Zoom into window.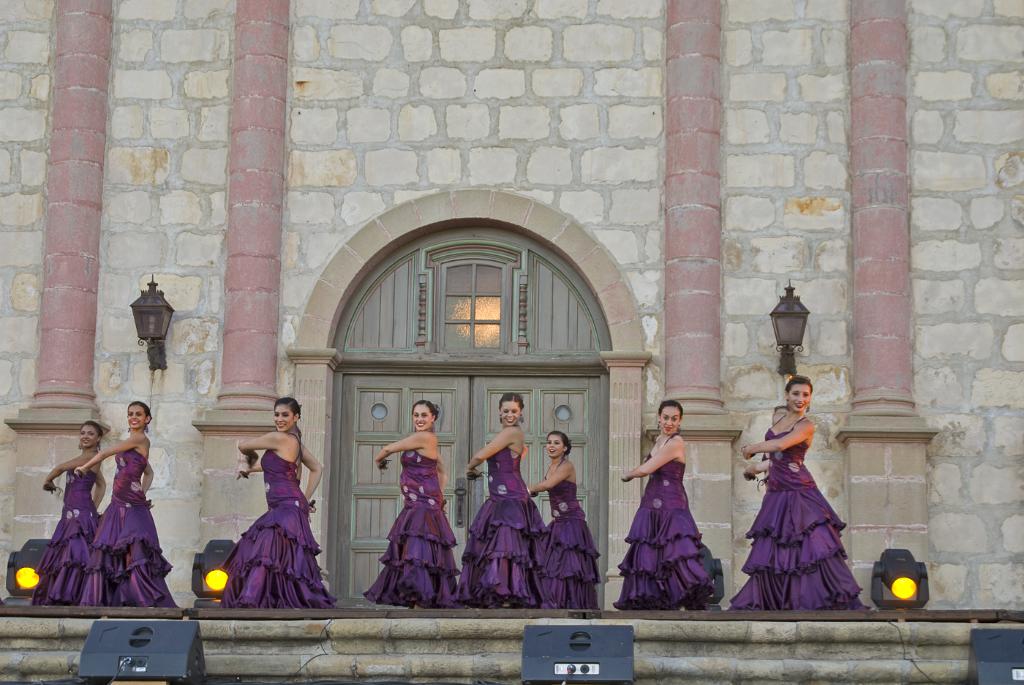
Zoom target: {"left": 416, "top": 254, "right": 525, "bottom": 356}.
